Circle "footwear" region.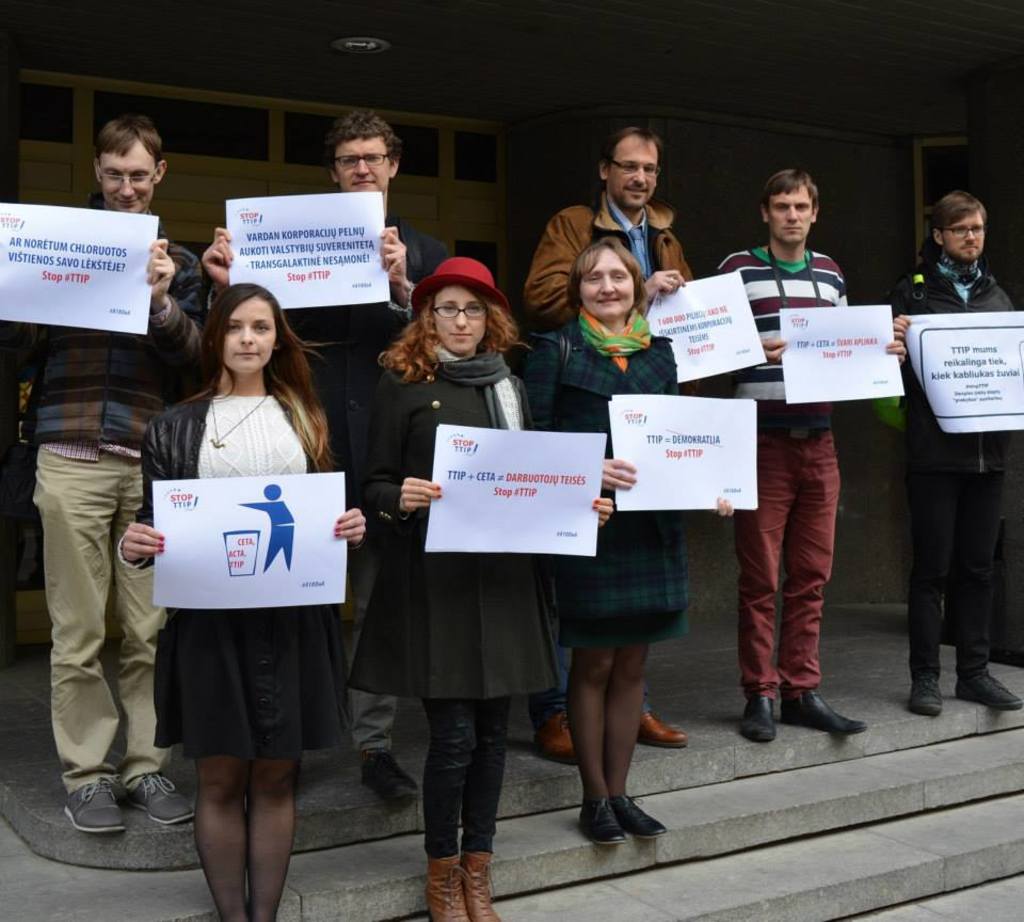
Region: {"x1": 576, "y1": 797, "x2": 623, "y2": 848}.
